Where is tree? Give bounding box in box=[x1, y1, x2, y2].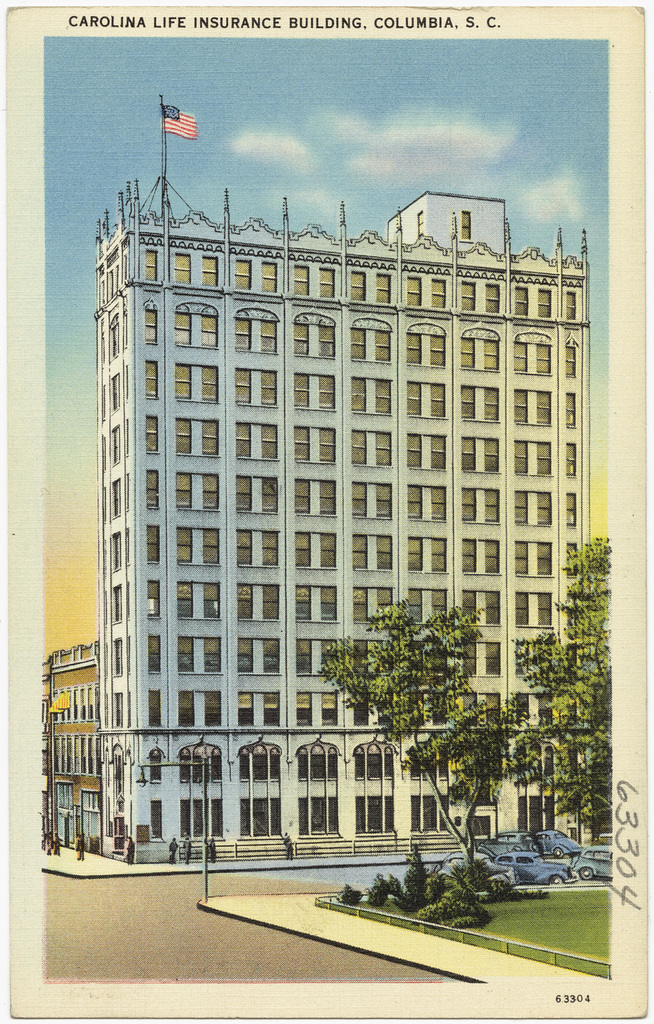
box=[526, 530, 610, 836].
